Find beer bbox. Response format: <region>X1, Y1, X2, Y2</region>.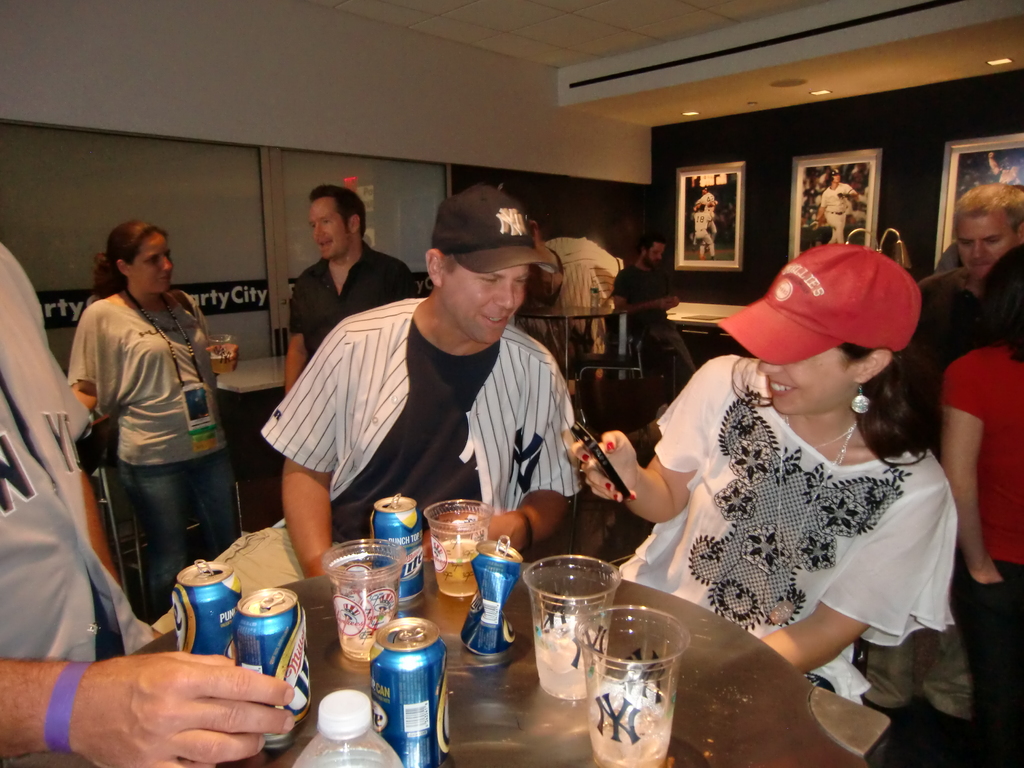
<region>170, 559, 242, 658</region>.
